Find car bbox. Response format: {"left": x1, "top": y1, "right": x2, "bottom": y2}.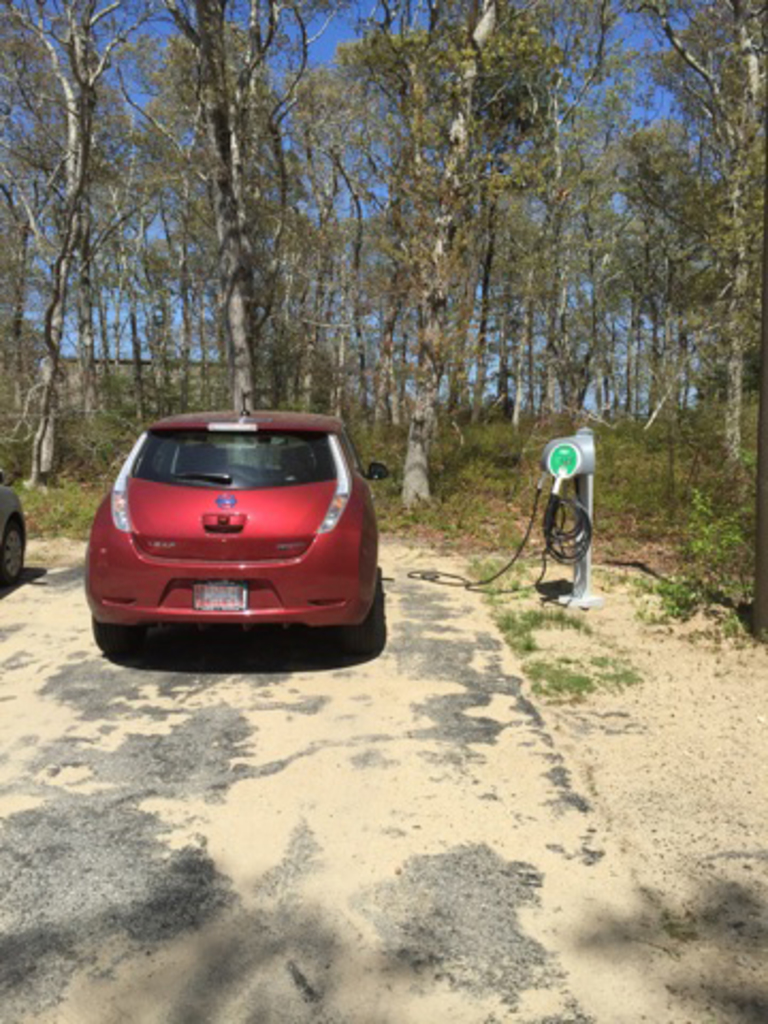
{"left": 0, "top": 478, "right": 28, "bottom": 587}.
